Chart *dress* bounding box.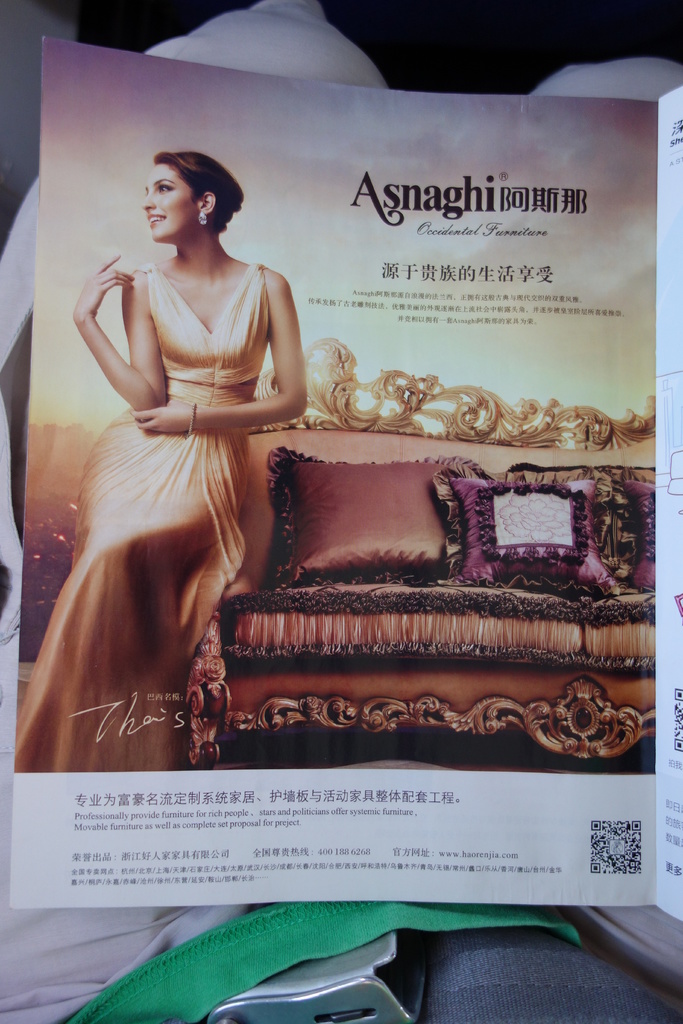
Charted: bbox(15, 261, 267, 770).
